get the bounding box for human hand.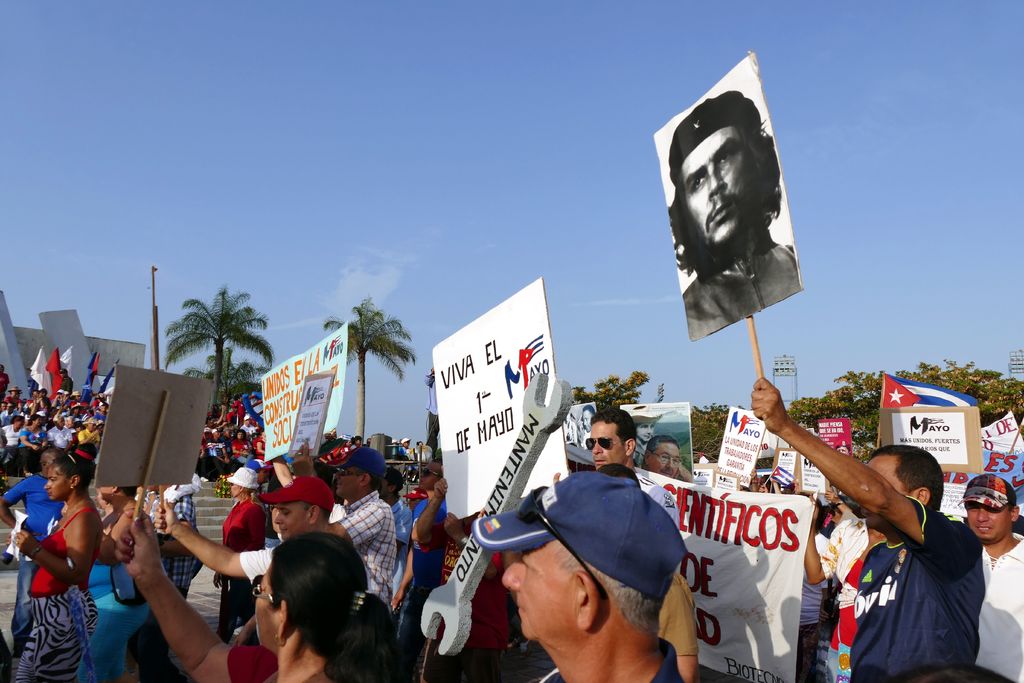
box=[13, 526, 40, 560].
